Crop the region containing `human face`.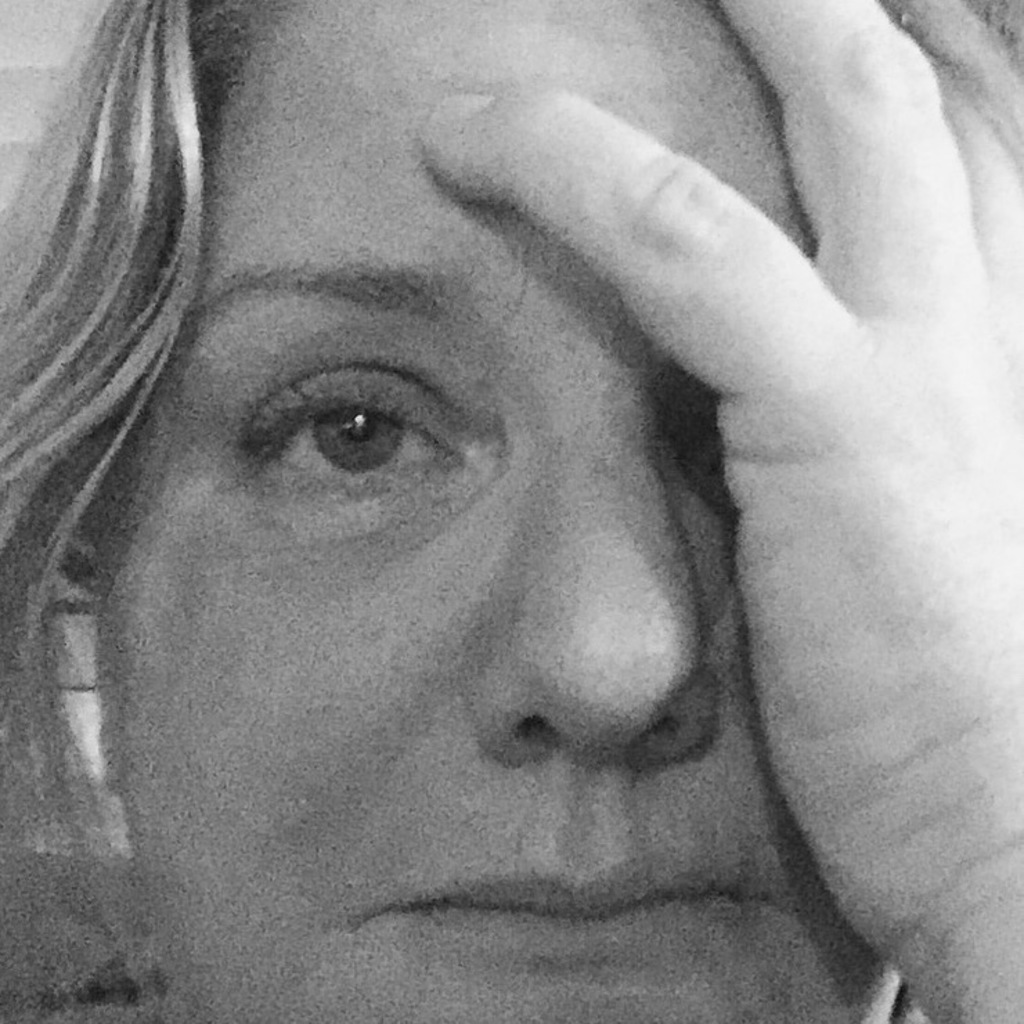
Crop region: [100,0,902,1023].
